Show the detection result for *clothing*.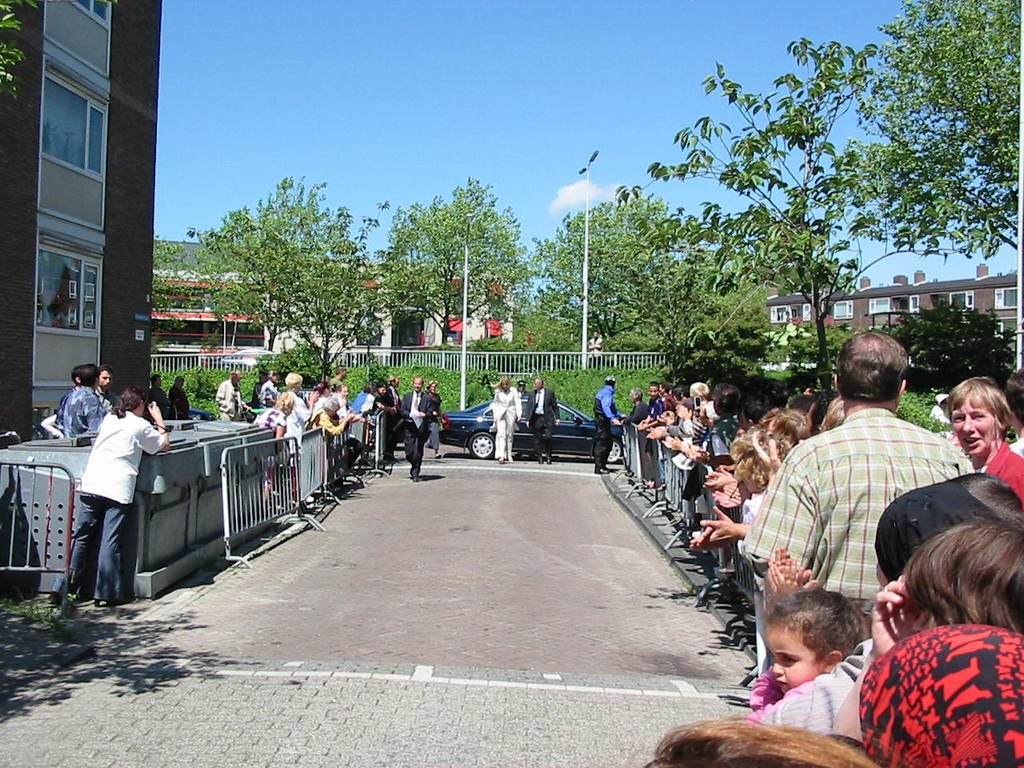
region(427, 391, 445, 459).
